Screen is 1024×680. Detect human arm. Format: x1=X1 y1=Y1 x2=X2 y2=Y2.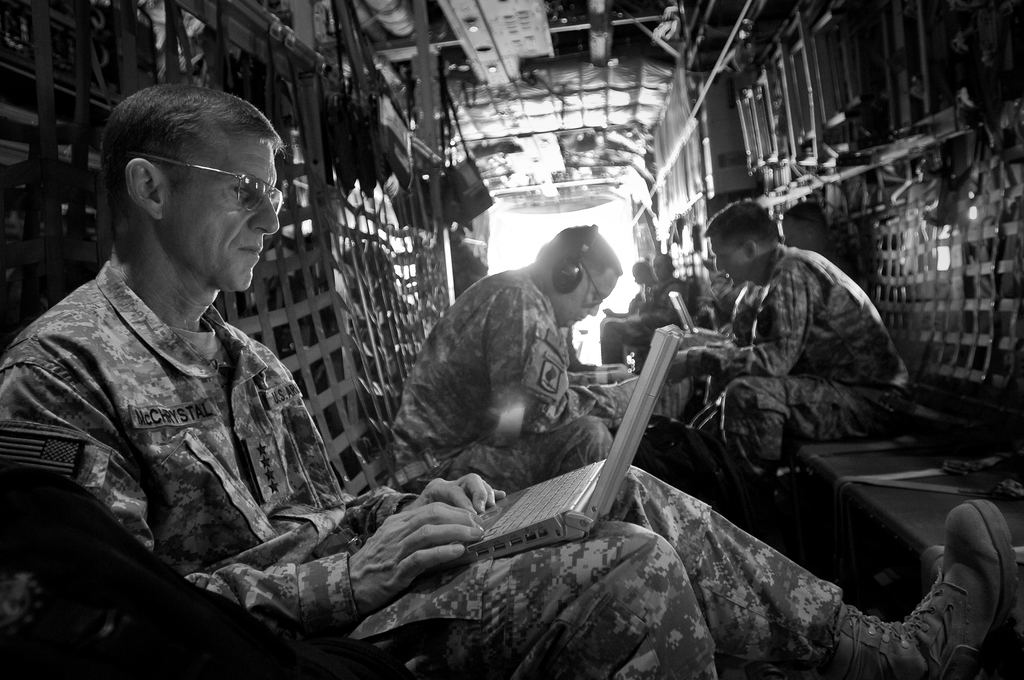
x1=666 y1=255 x2=814 y2=383.
